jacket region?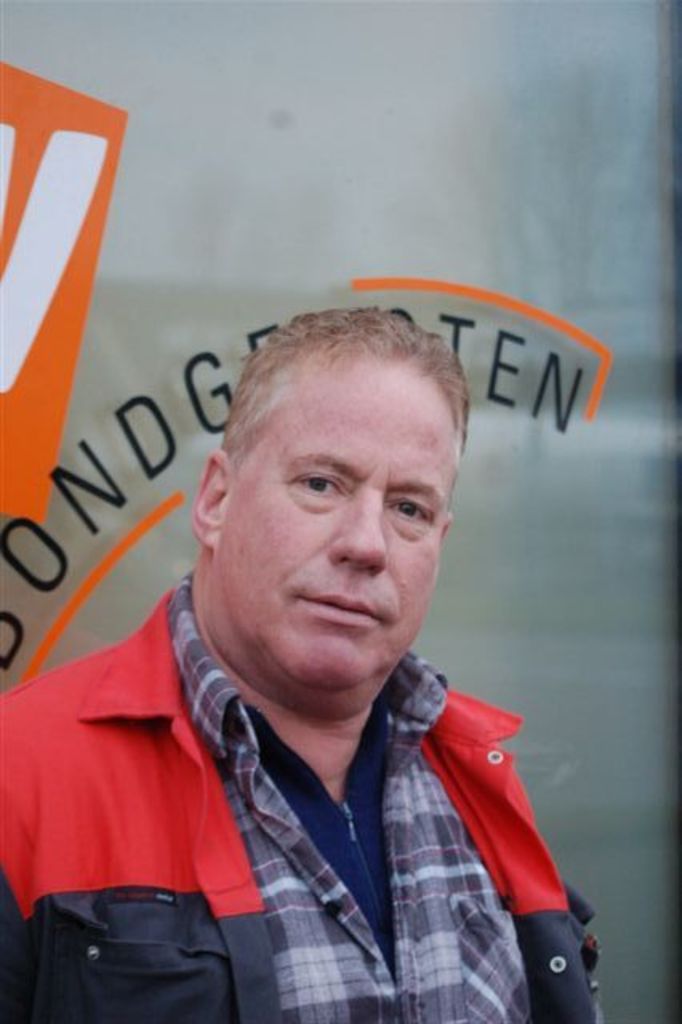
(0, 397, 615, 1010)
